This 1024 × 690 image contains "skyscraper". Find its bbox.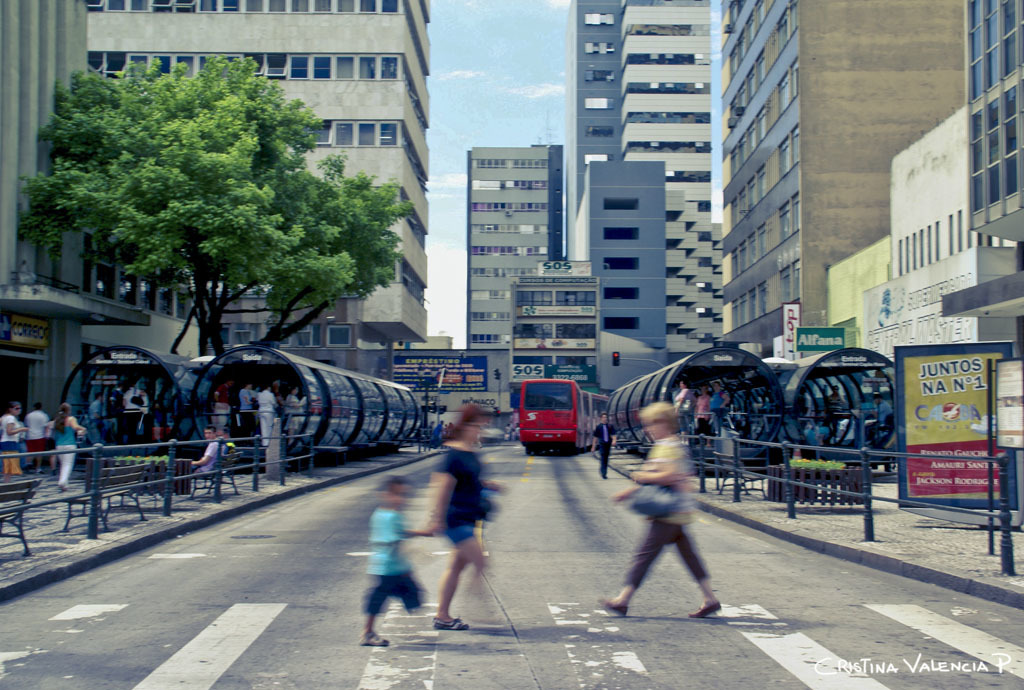
l=571, t=0, r=672, b=400.
